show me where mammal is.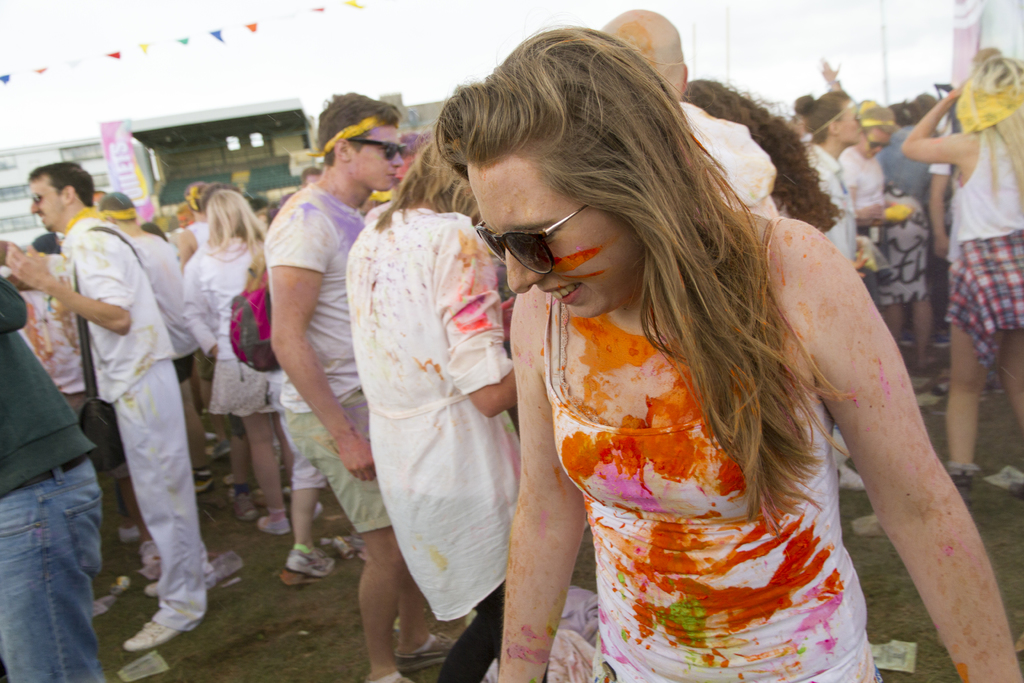
mammal is at (823, 57, 869, 111).
